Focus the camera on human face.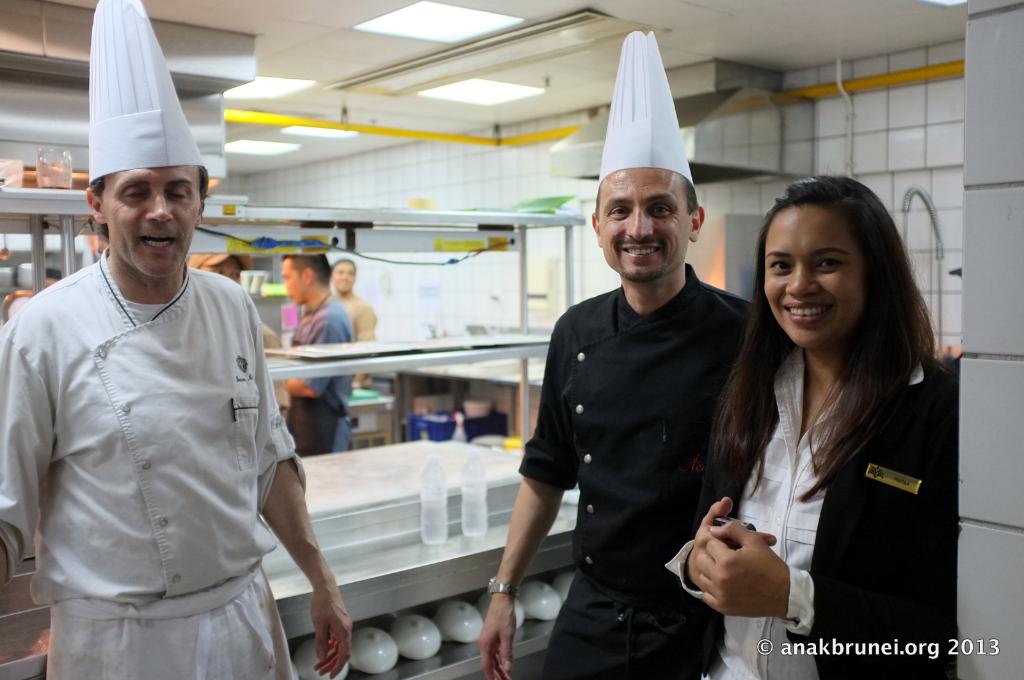
Focus region: (left=764, top=206, right=860, bottom=350).
